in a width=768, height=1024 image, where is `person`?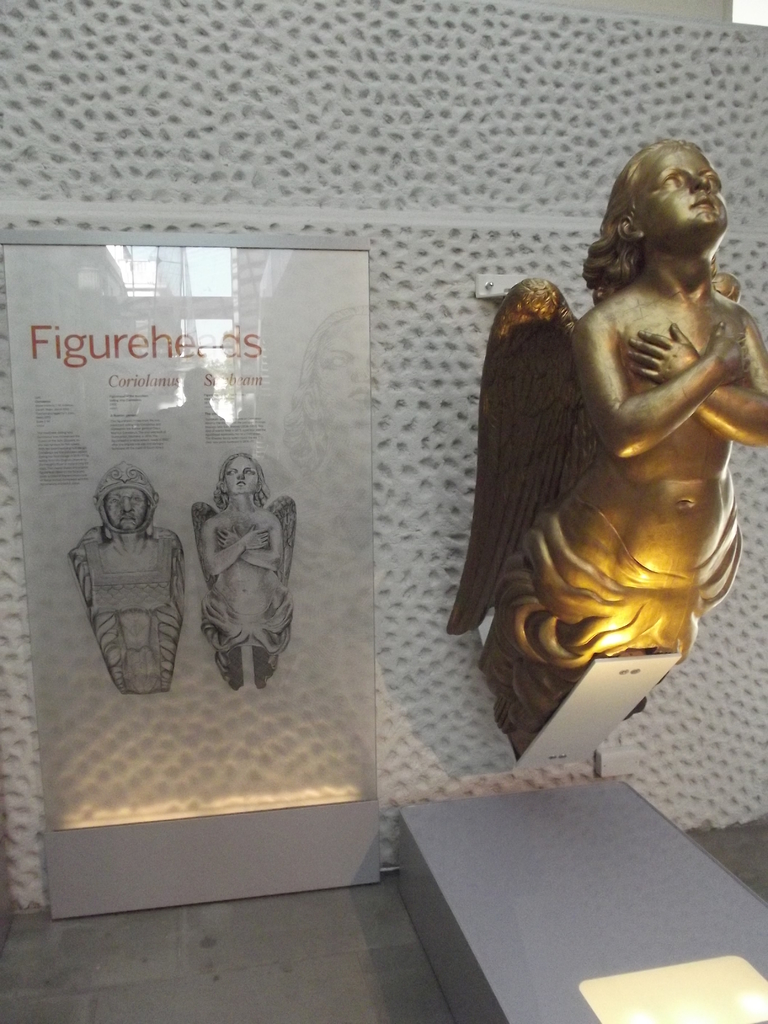
pyautogui.locateOnScreen(77, 451, 188, 716).
